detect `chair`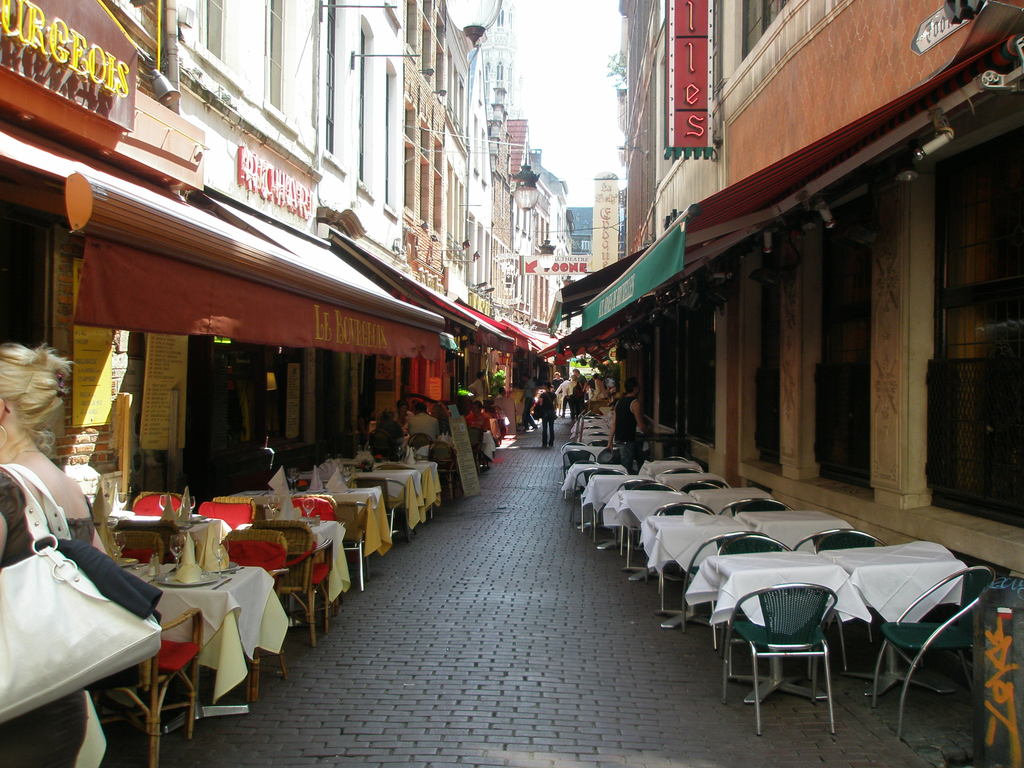
box(664, 464, 702, 486)
